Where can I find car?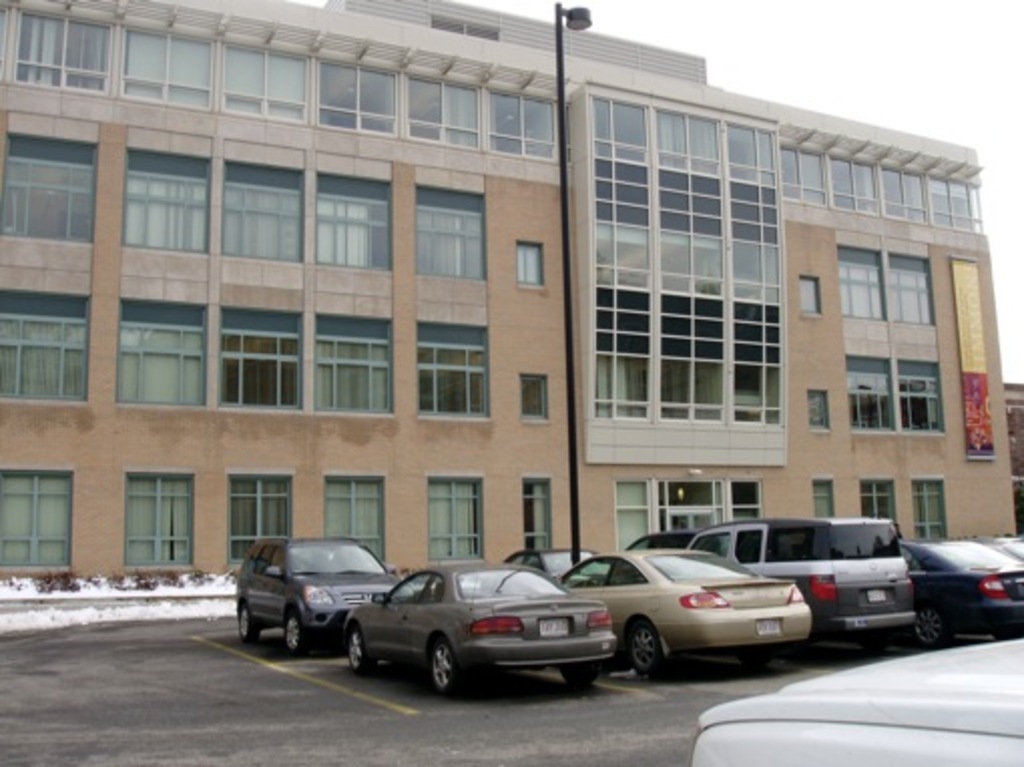
You can find it at (x1=235, y1=534, x2=406, y2=653).
